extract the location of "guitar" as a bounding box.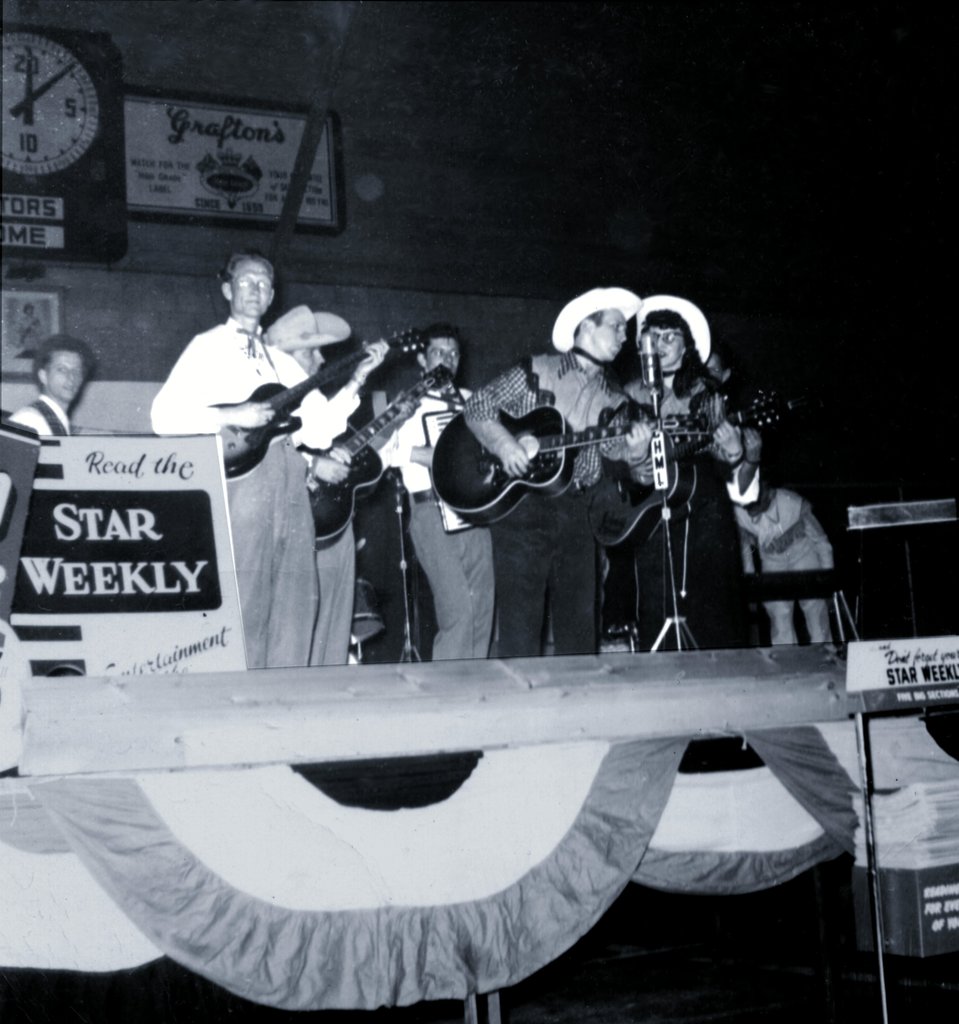
BBox(431, 407, 715, 526).
